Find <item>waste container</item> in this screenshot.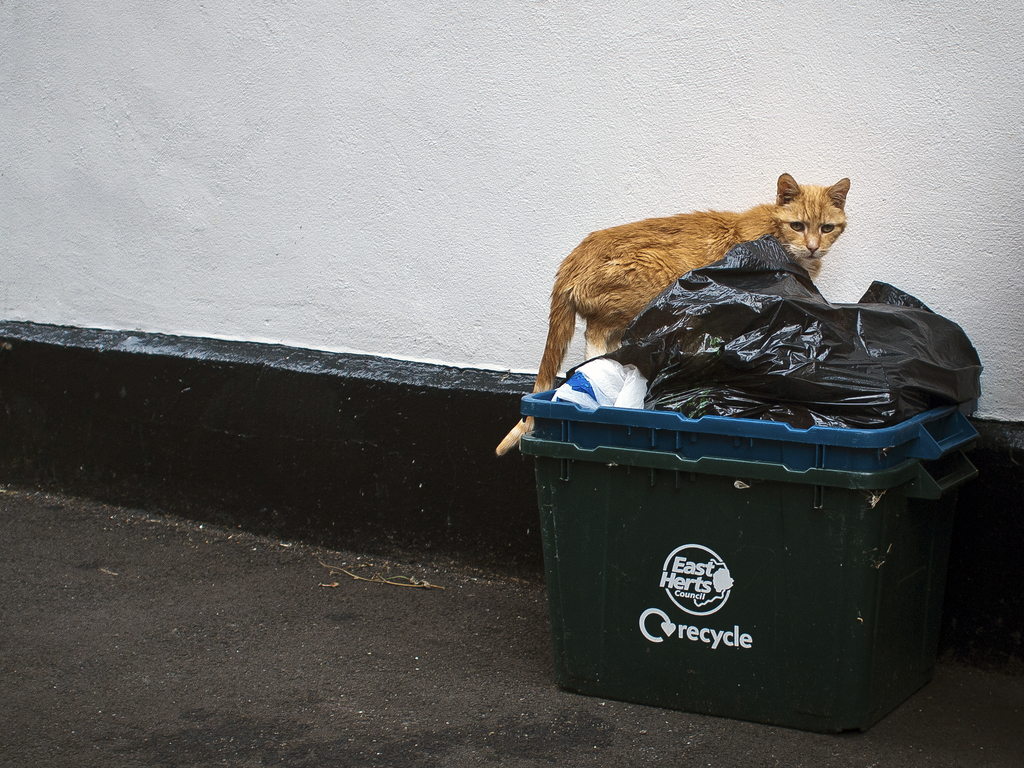
The bounding box for <item>waste container</item> is bbox=[516, 422, 980, 741].
